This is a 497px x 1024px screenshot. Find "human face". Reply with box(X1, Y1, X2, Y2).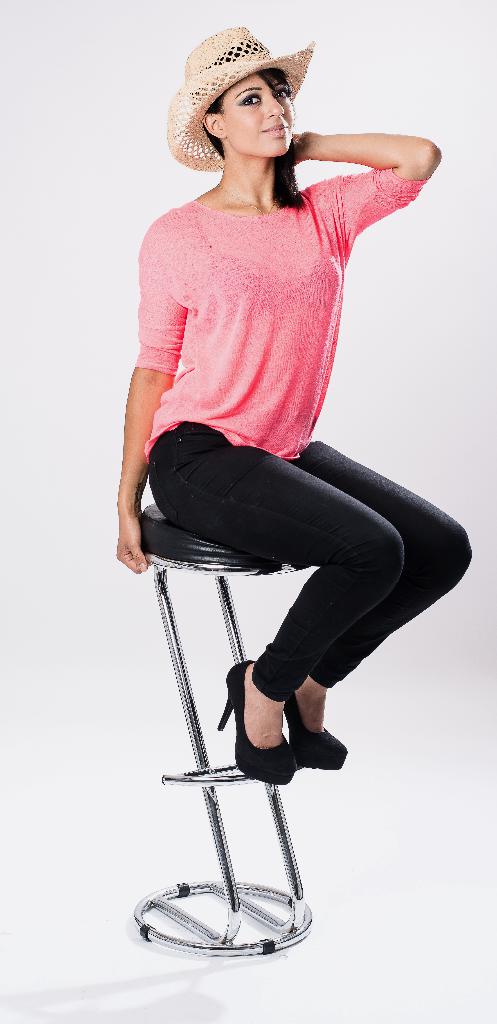
box(221, 72, 293, 159).
